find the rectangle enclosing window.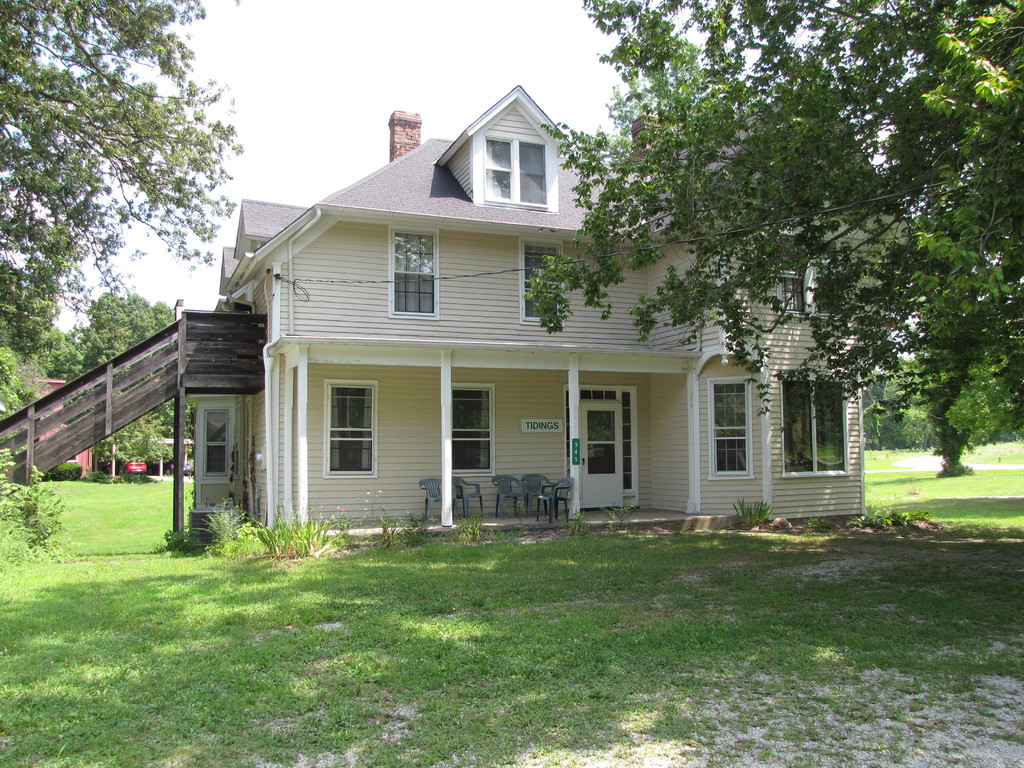
{"x1": 480, "y1": 134, "x2": 552, "y2": 204}.
